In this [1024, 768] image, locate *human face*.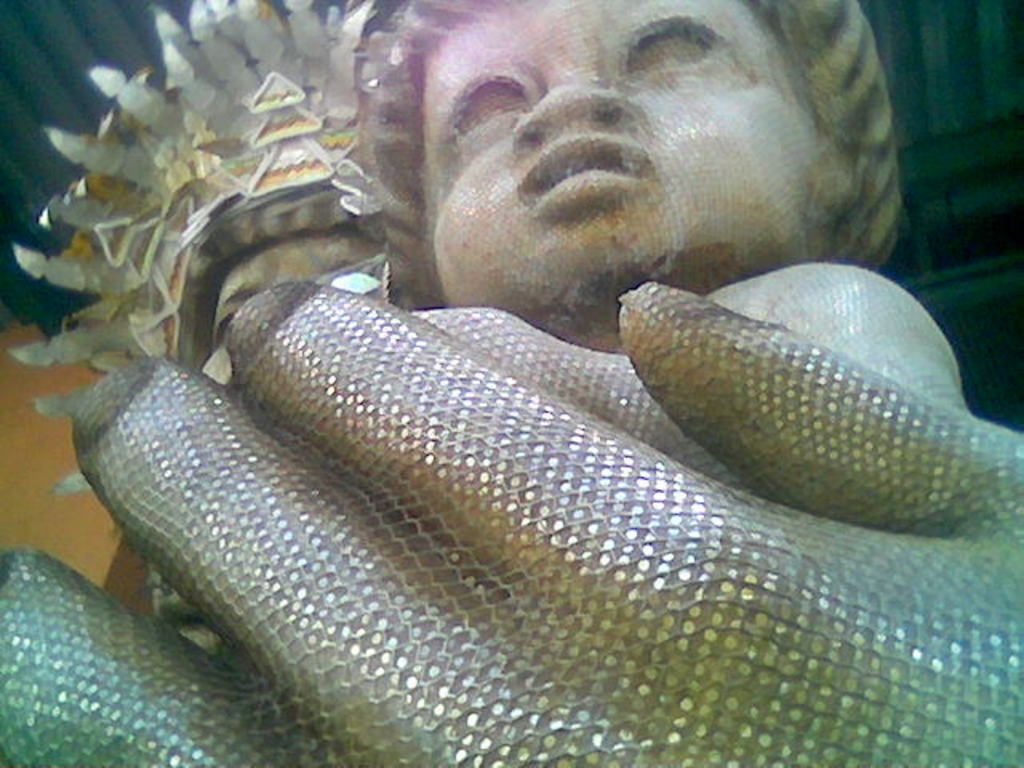
Bounding box: l=427, t=0, r=814, b=294.
